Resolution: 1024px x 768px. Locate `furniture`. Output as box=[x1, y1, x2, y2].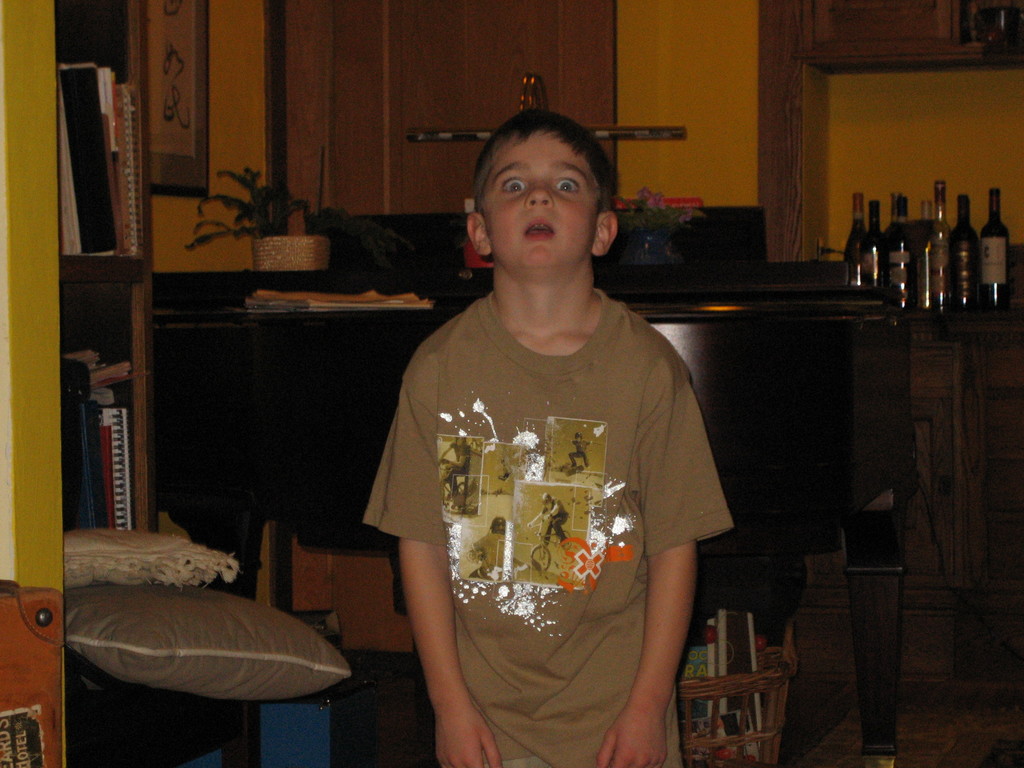
box=[59, 643, 256, 767].
